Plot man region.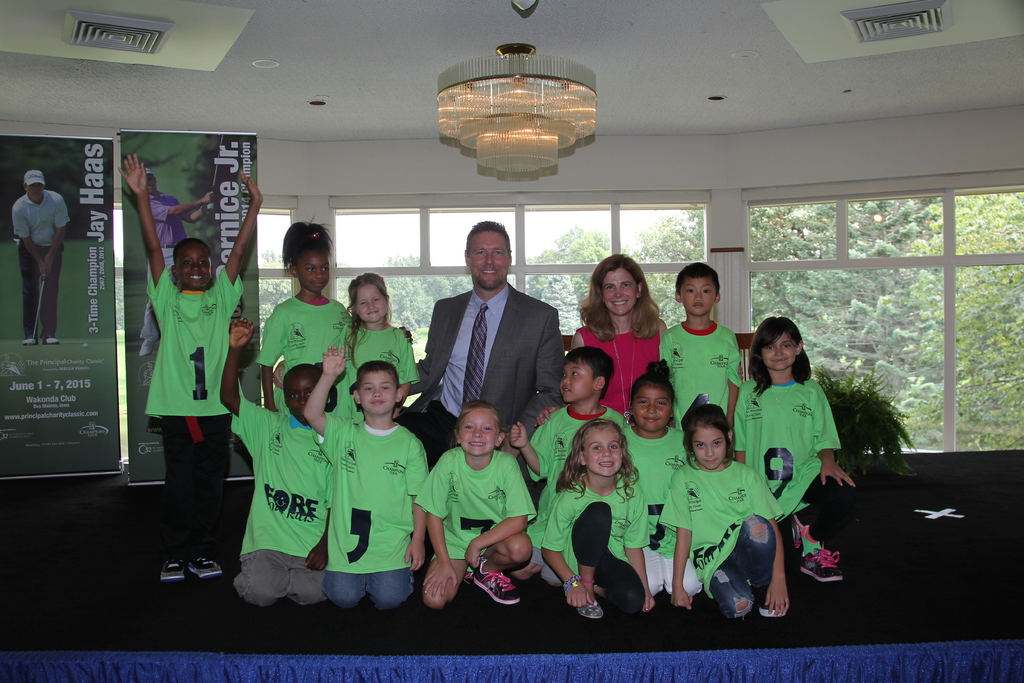
Plotted at 392/222/566/469.
